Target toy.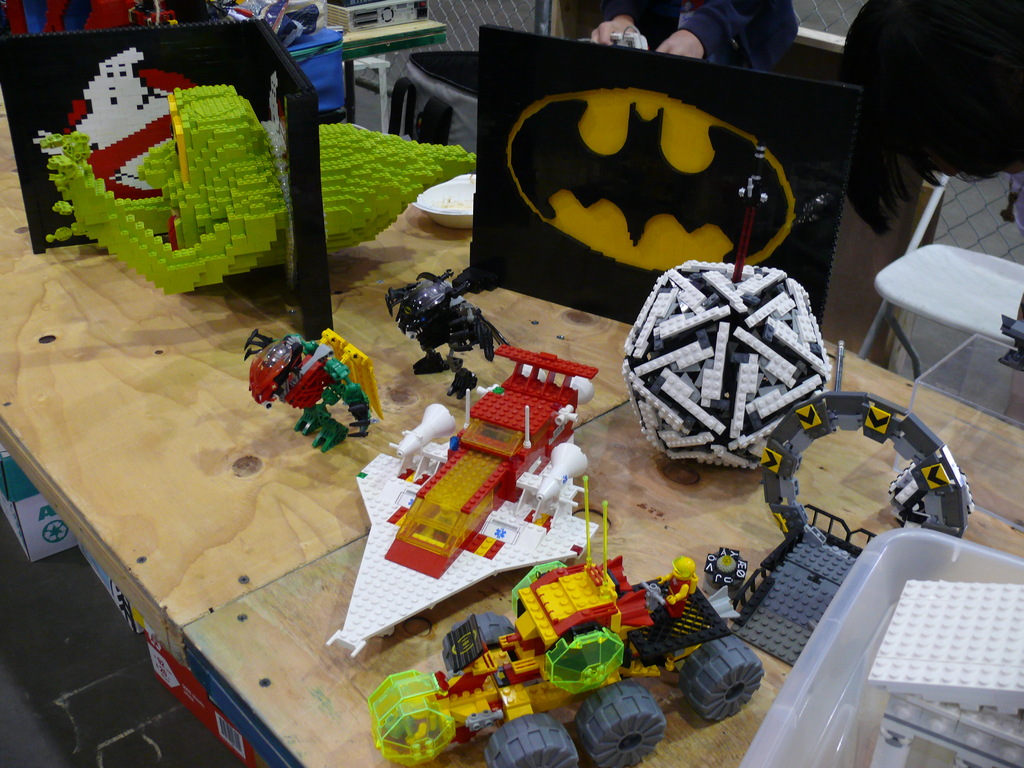
Target region: (324, 348, 622, 660).
